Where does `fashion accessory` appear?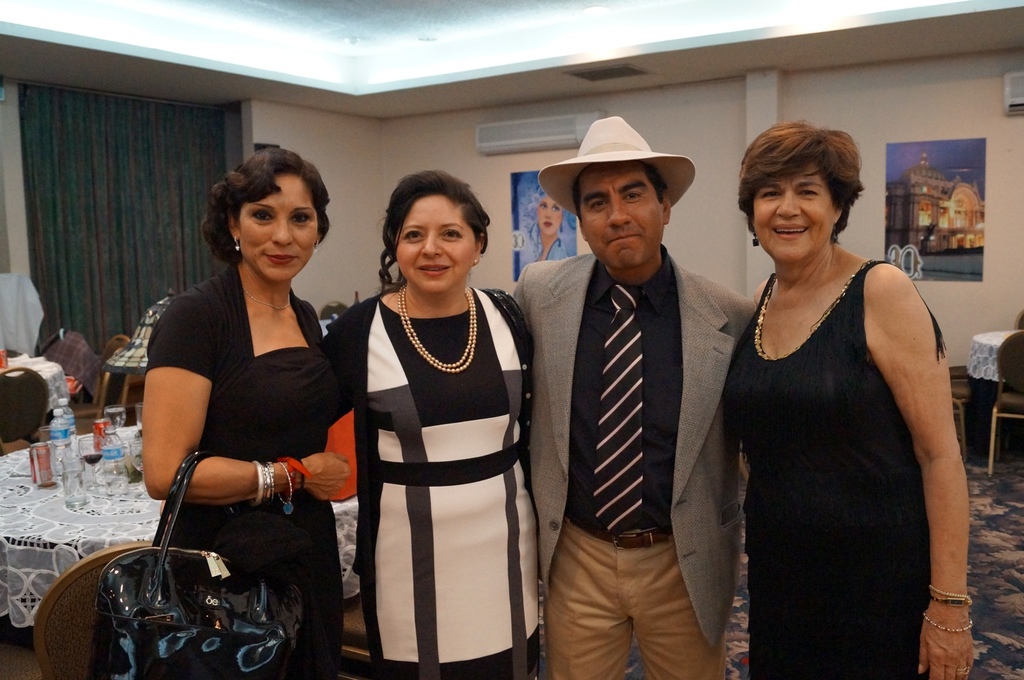
Appears at 831, 224, 840, 245.
